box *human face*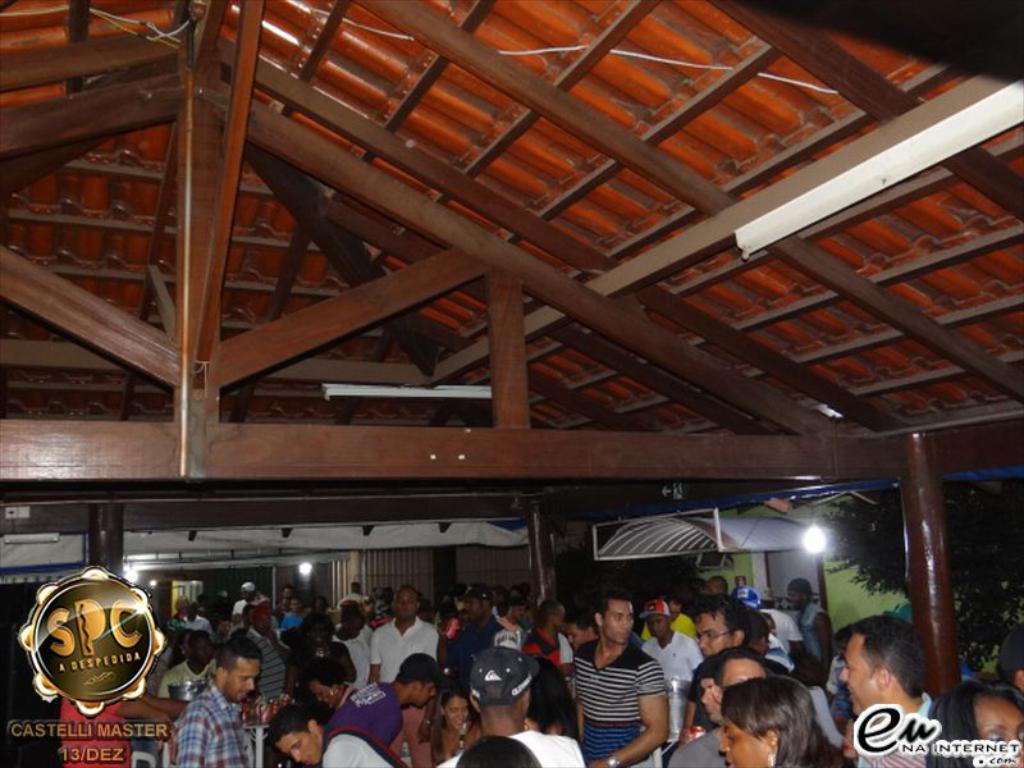
BBox(975, 703, 1023, 767)
